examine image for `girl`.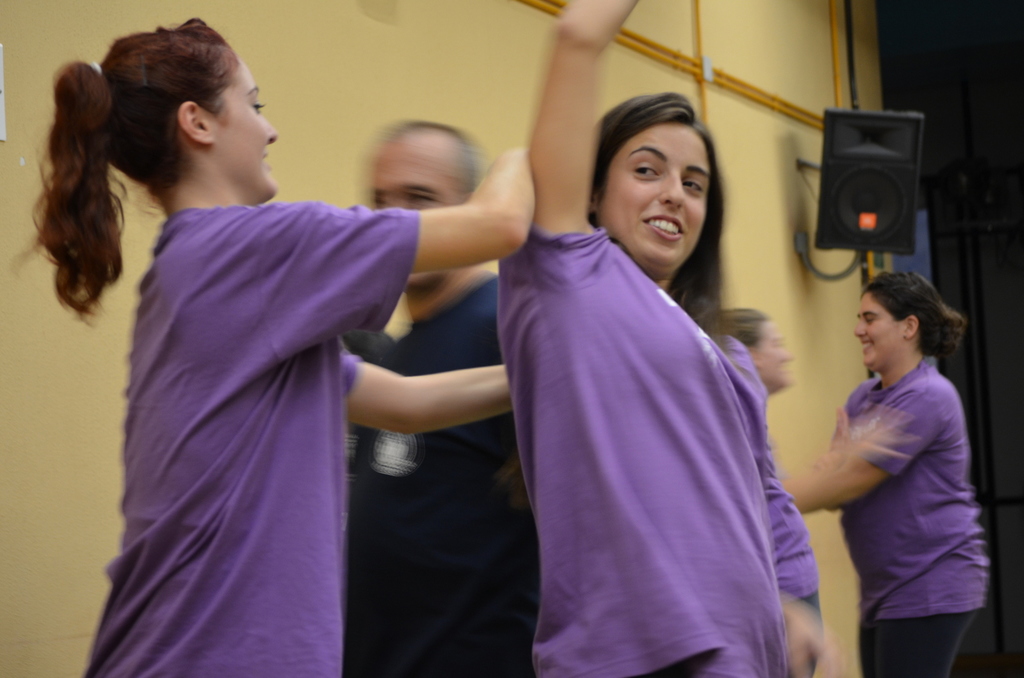
Examination result: box(781, 258, 990, 675).
